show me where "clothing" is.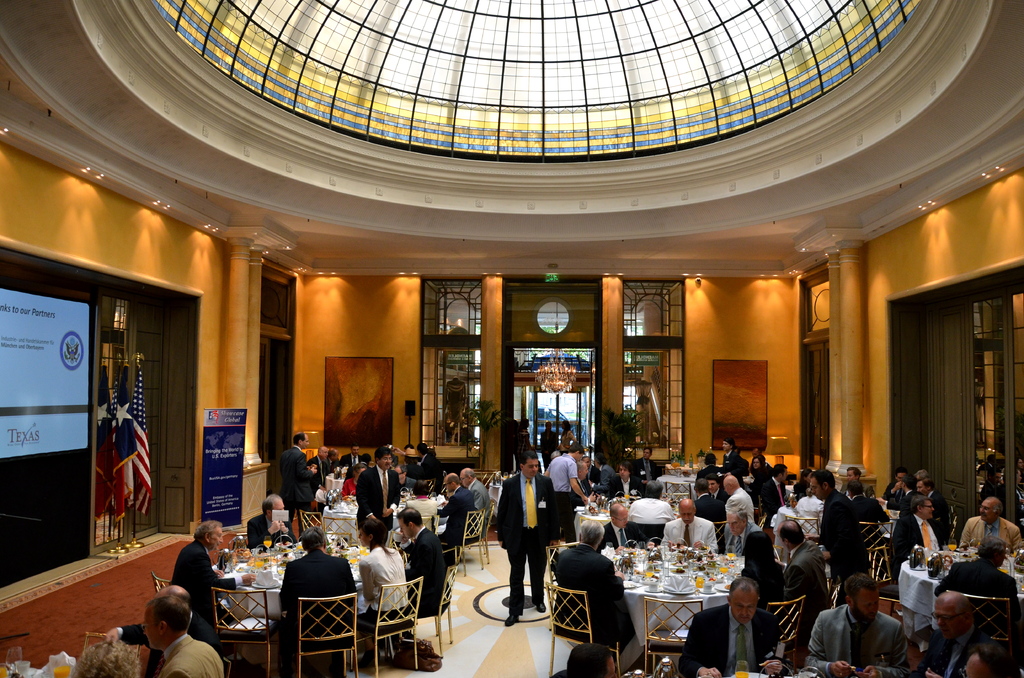
"clothing" is at locate(171, 539, 243, 655).
